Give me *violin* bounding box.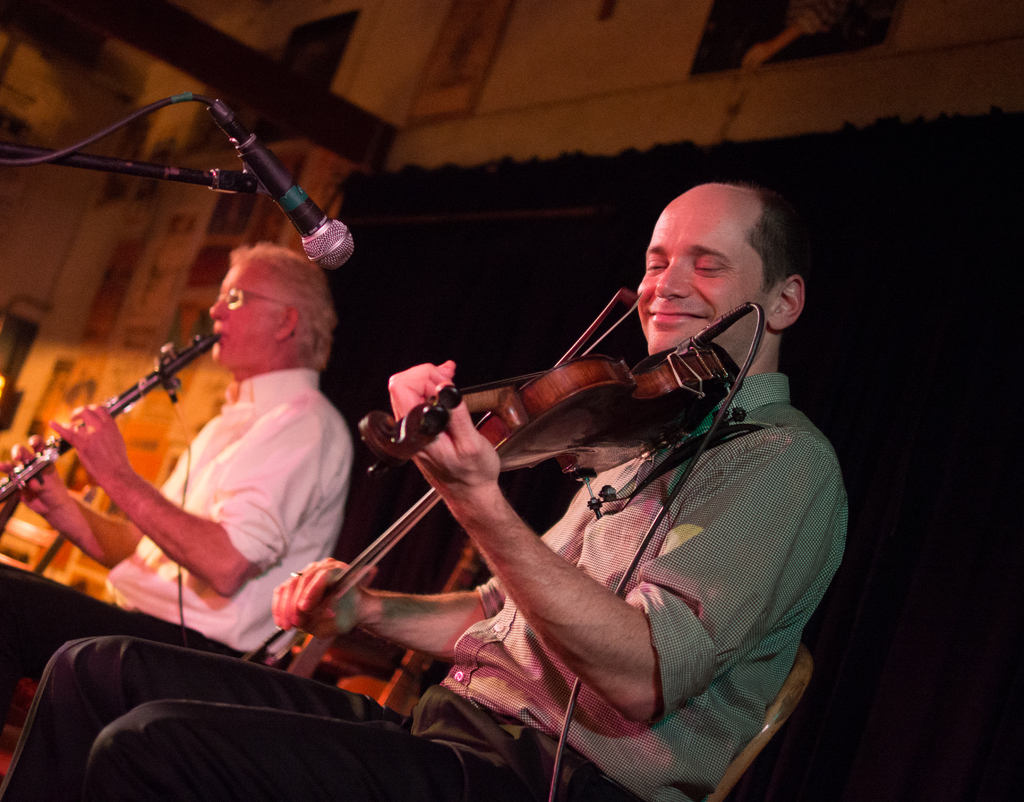
(x1=347, y1=247, x2=773, y2=630).
